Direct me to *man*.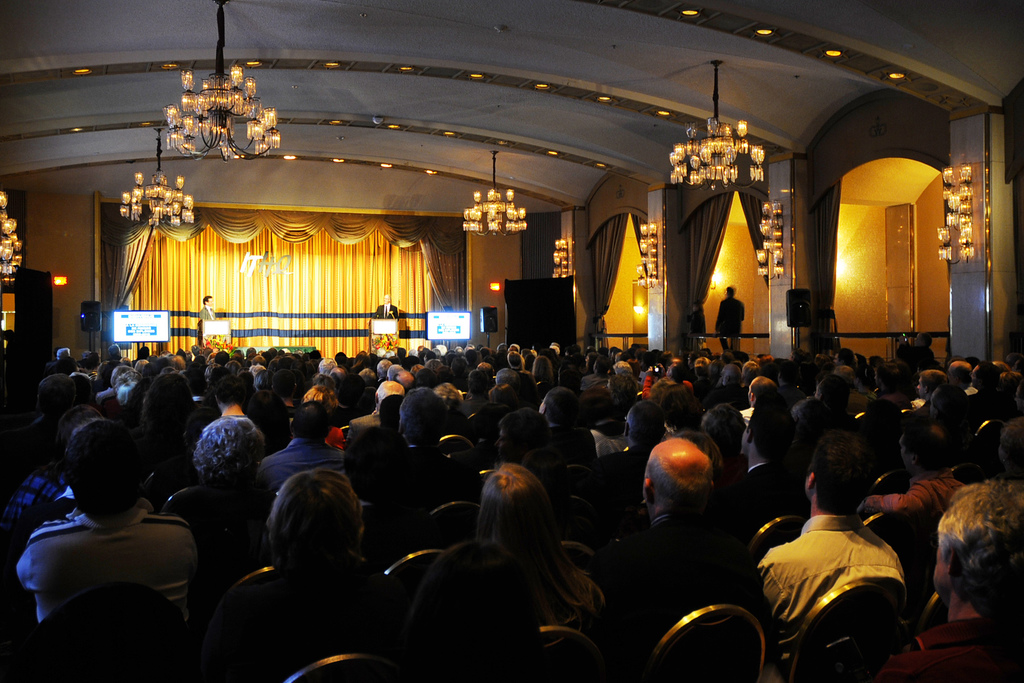
Direction: <bbox>199, 295, 216, 320</bbox>.
